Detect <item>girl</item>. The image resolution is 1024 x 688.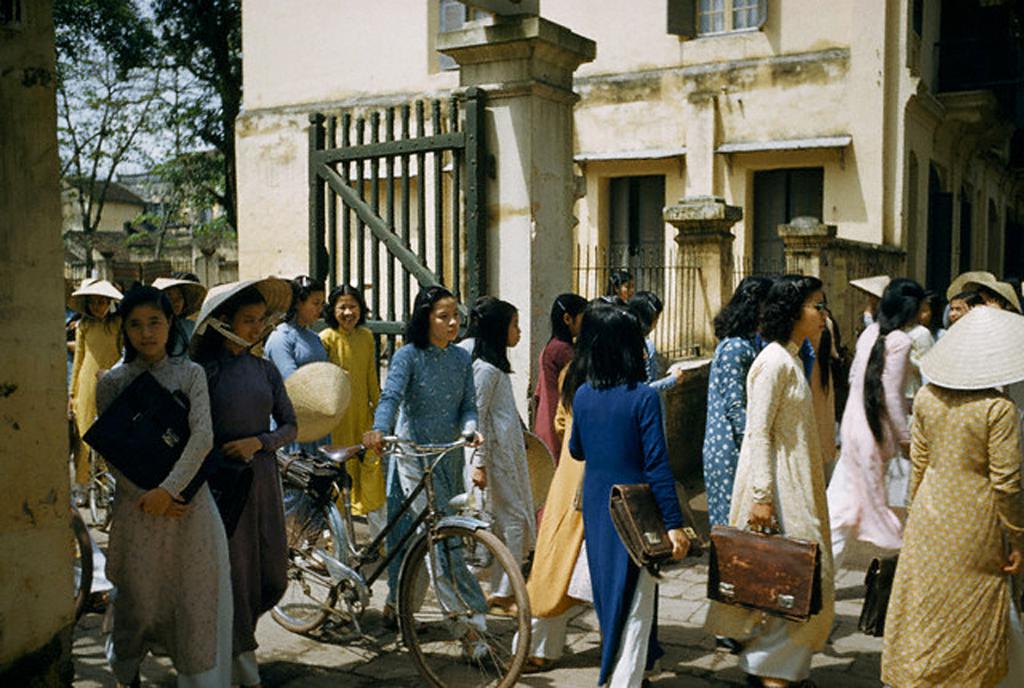
(x1=557, y1=305, x2=684, y2=687).
